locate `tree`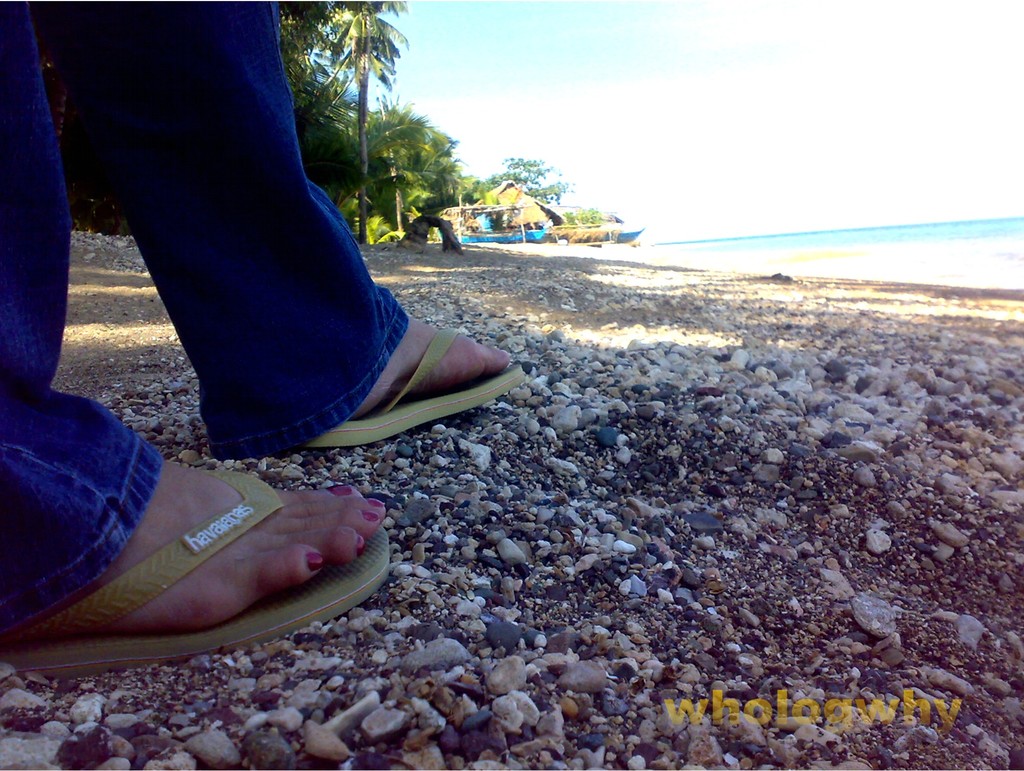
[left=499, top=149, right=568, bottom=200]
